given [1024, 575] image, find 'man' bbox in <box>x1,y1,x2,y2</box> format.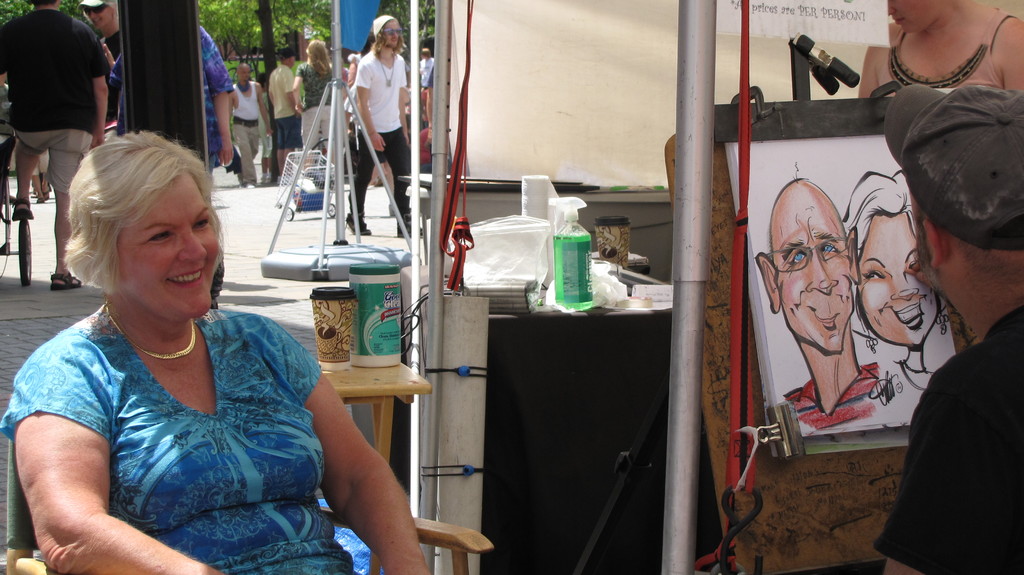
<box>75,0,126,146</box>.
